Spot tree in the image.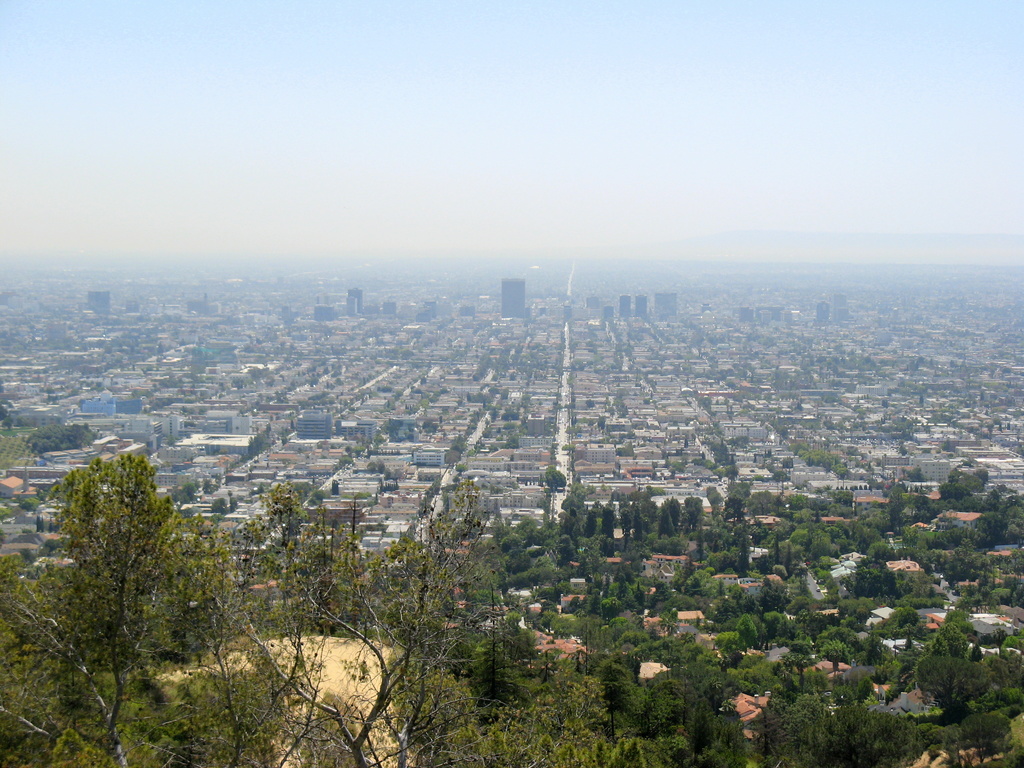
tree found at (545, 465, 568, 488).
